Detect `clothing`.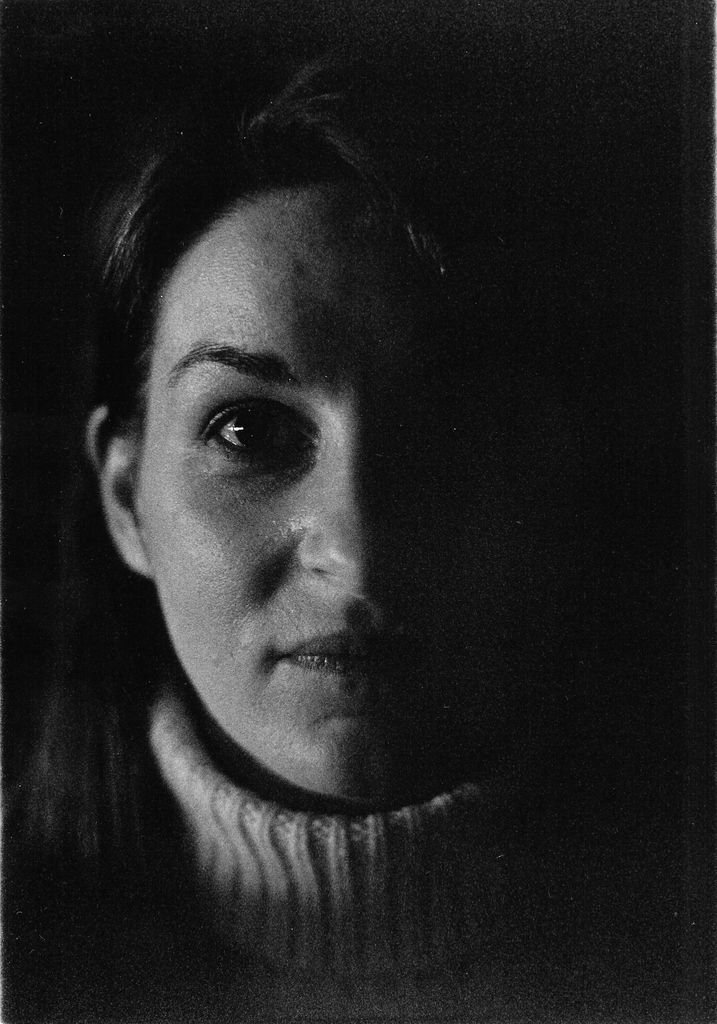
Detected at [left=3, top=685, right=705, bottom=1023].
